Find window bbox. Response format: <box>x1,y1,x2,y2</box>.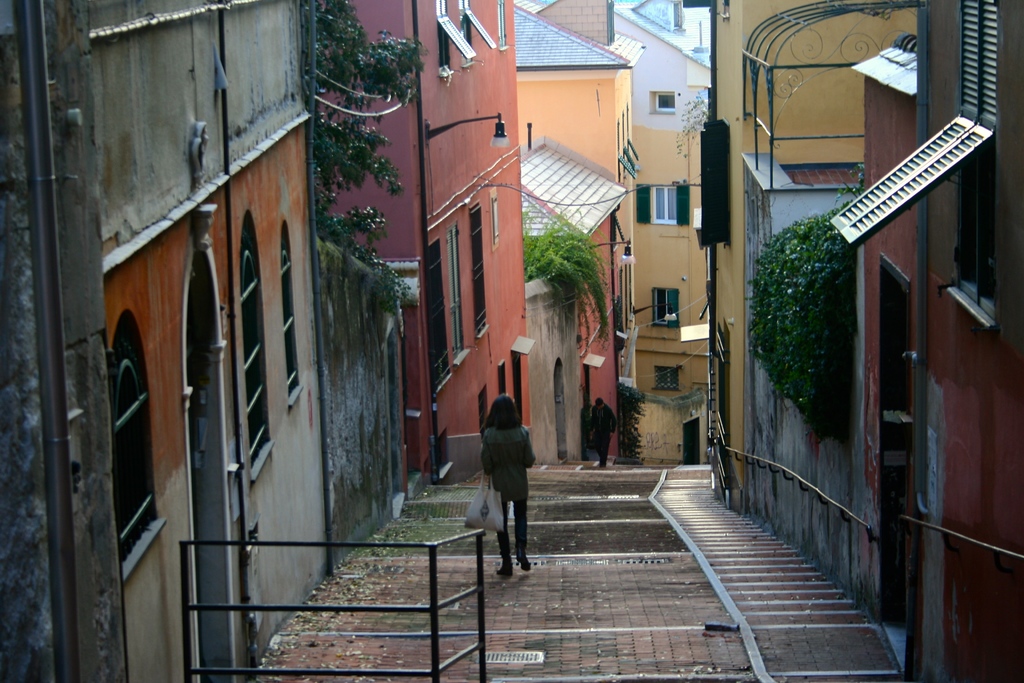
<box>109,315,165,584</box>.
